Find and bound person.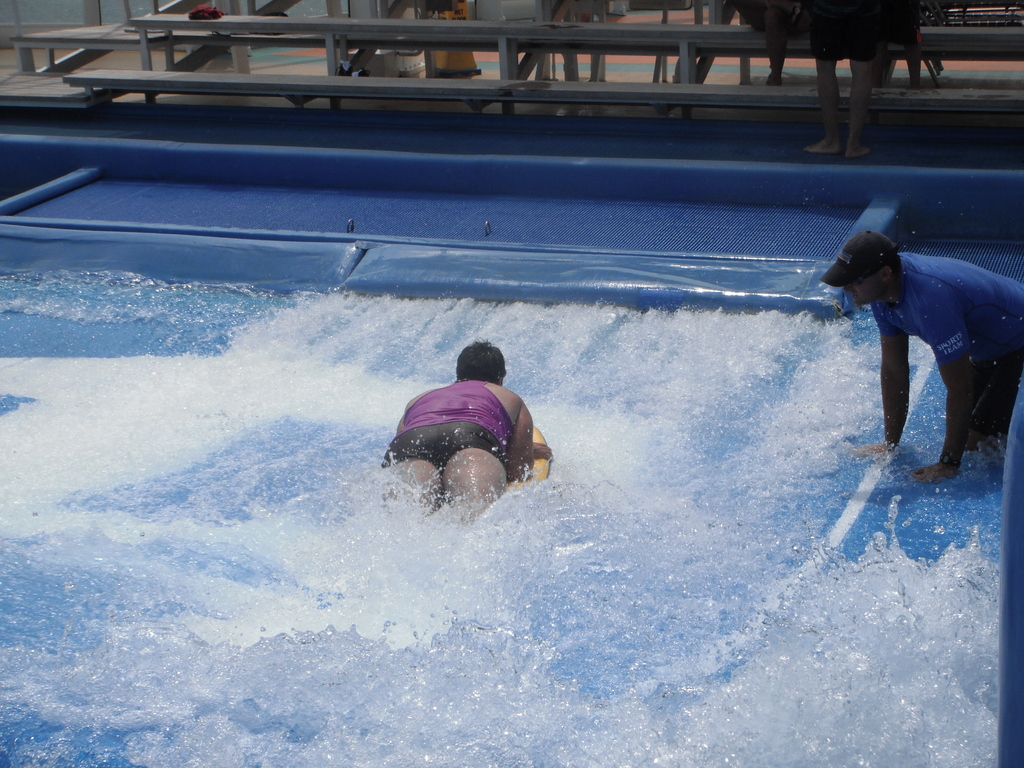
Bound: pyautogui.locateOnScreen(381, 353, 550, 532).
